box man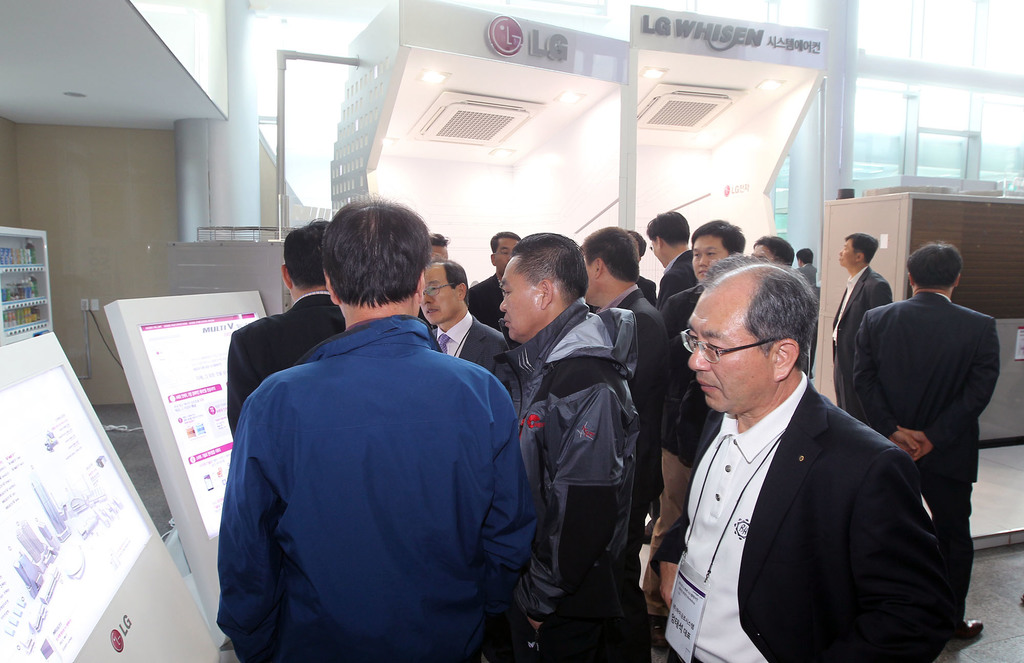
(left=856, top=234, right=1008, bottom=641)
